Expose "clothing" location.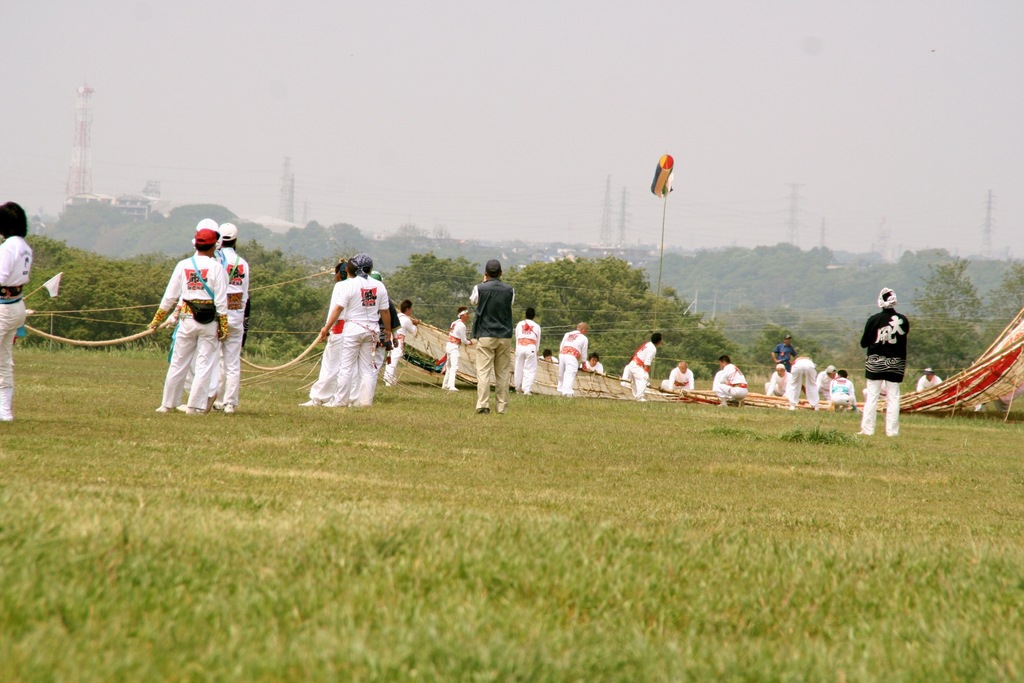
Exposed at x1=867, y1=310, x2=907, y2=436.
